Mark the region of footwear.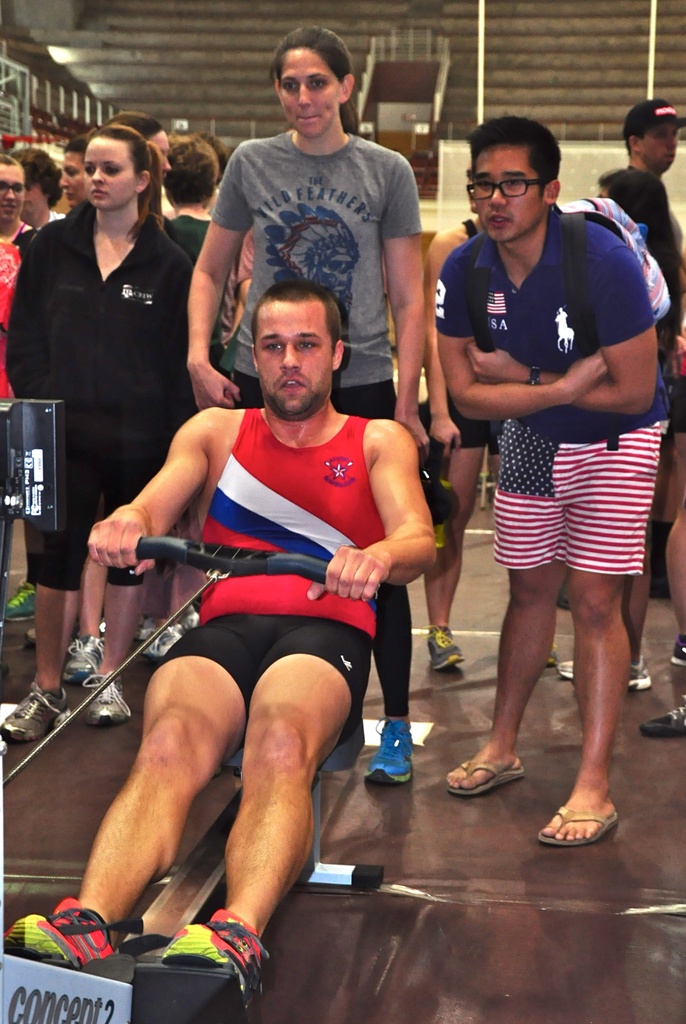
Region: 4:575:37:624.
